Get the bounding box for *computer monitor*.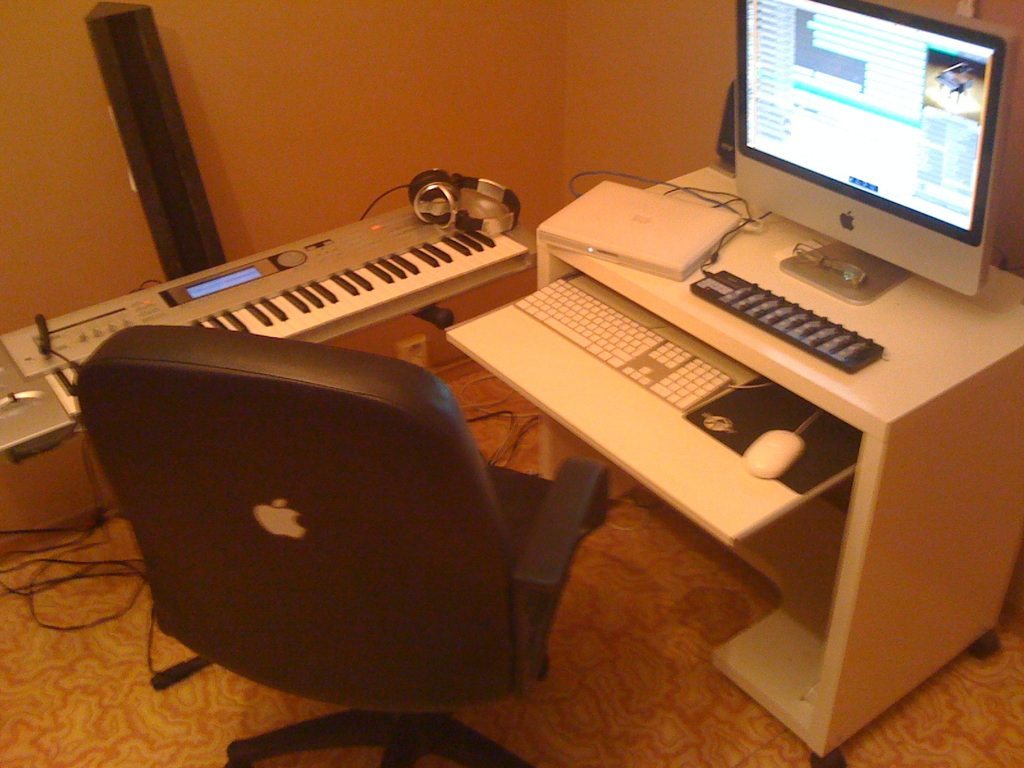
714, 4, 1023, 295.
